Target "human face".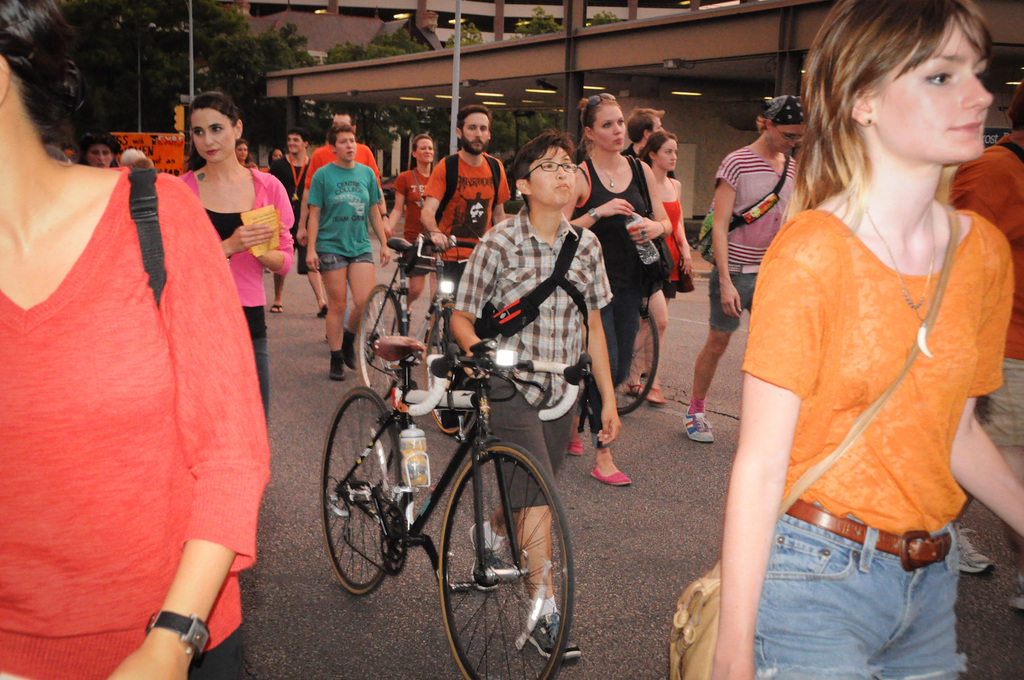
Target region: region(289, 136, 303, 152).
